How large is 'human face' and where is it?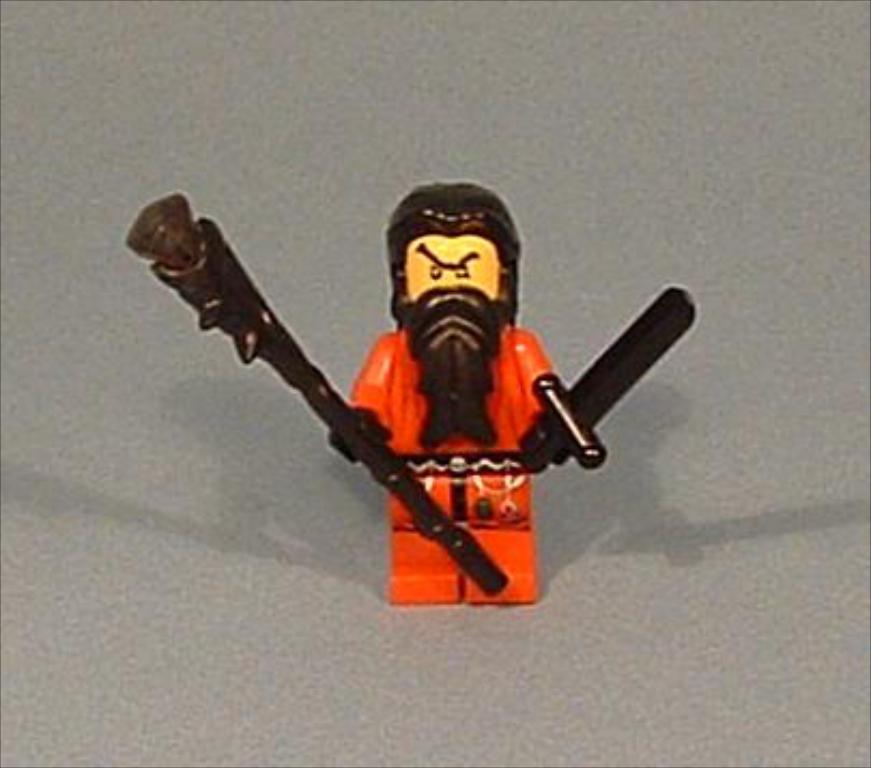
Bounding box: bbox=(406, 230, 501, 312).
